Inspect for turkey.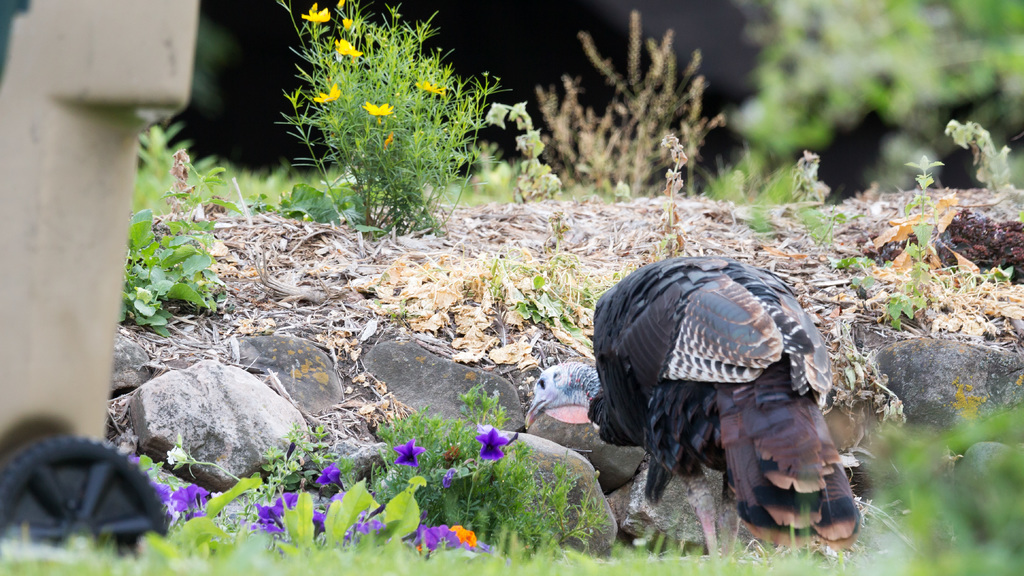
Inspection: 524:256:866:557.
